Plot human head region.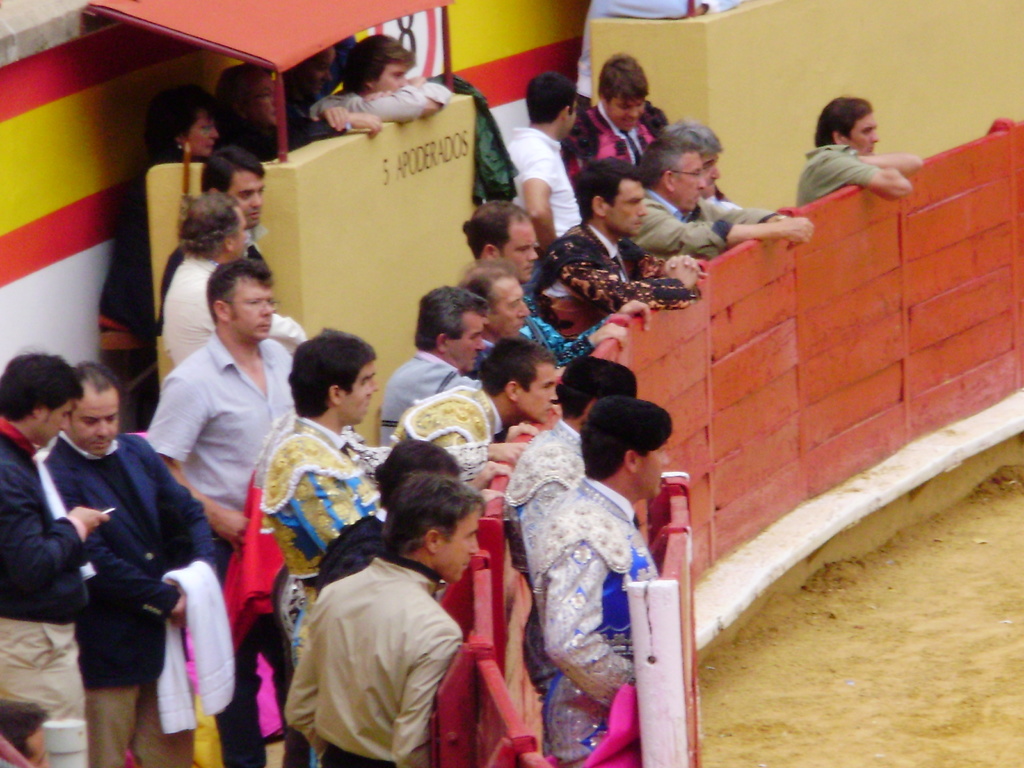
Plotted at 287, 333, 380, 430.
